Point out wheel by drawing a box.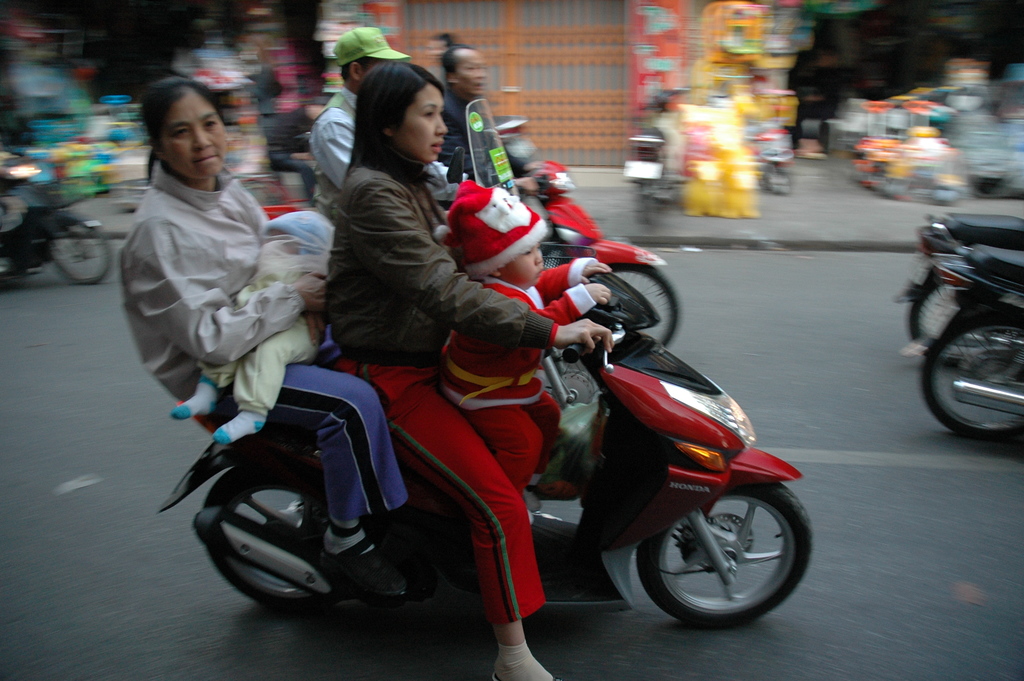
detection(608, 263, 680, 347).
